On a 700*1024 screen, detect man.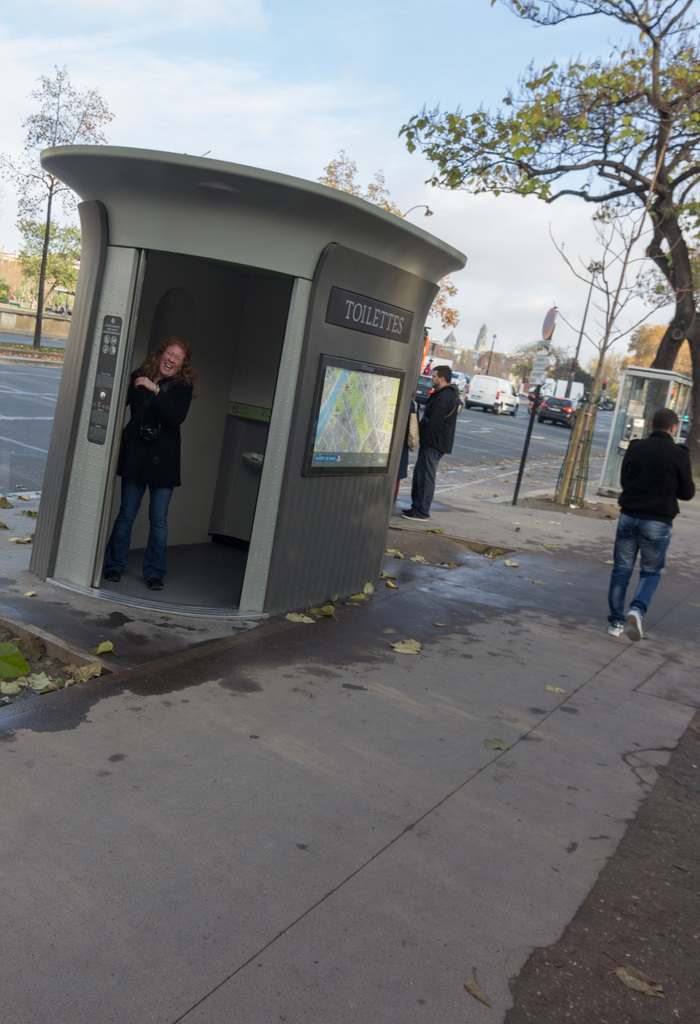
x1=400 y1=360 x2=463 y2=514.
